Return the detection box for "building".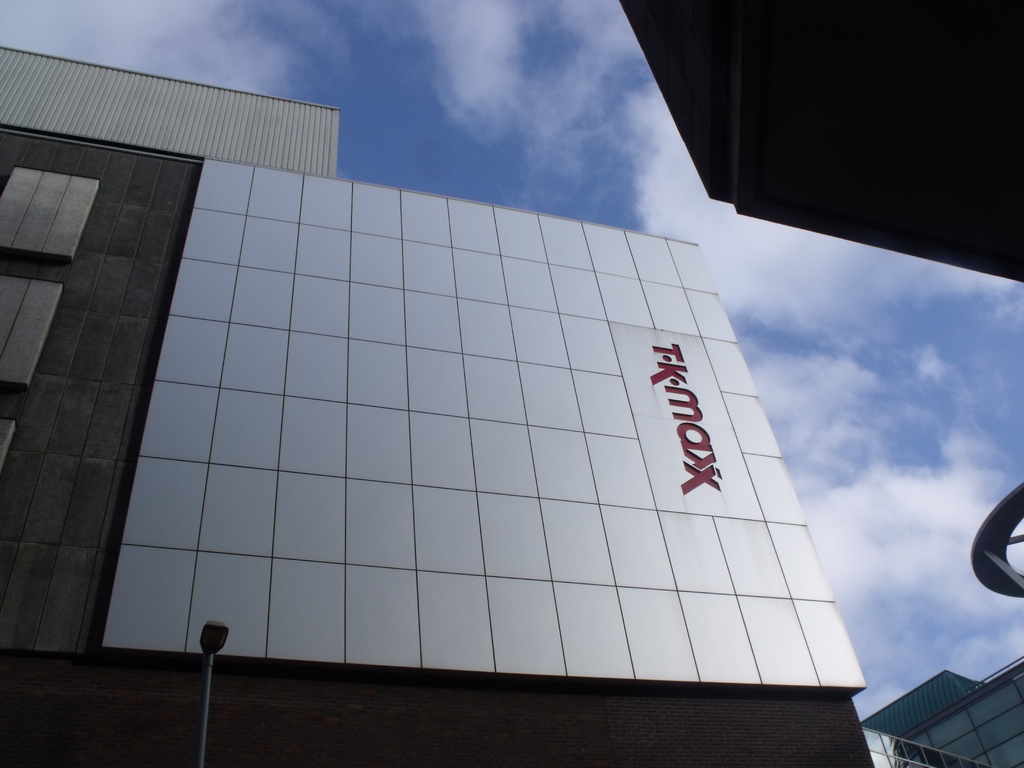
x1=856 y1=648 x2=1023 y2=767.
